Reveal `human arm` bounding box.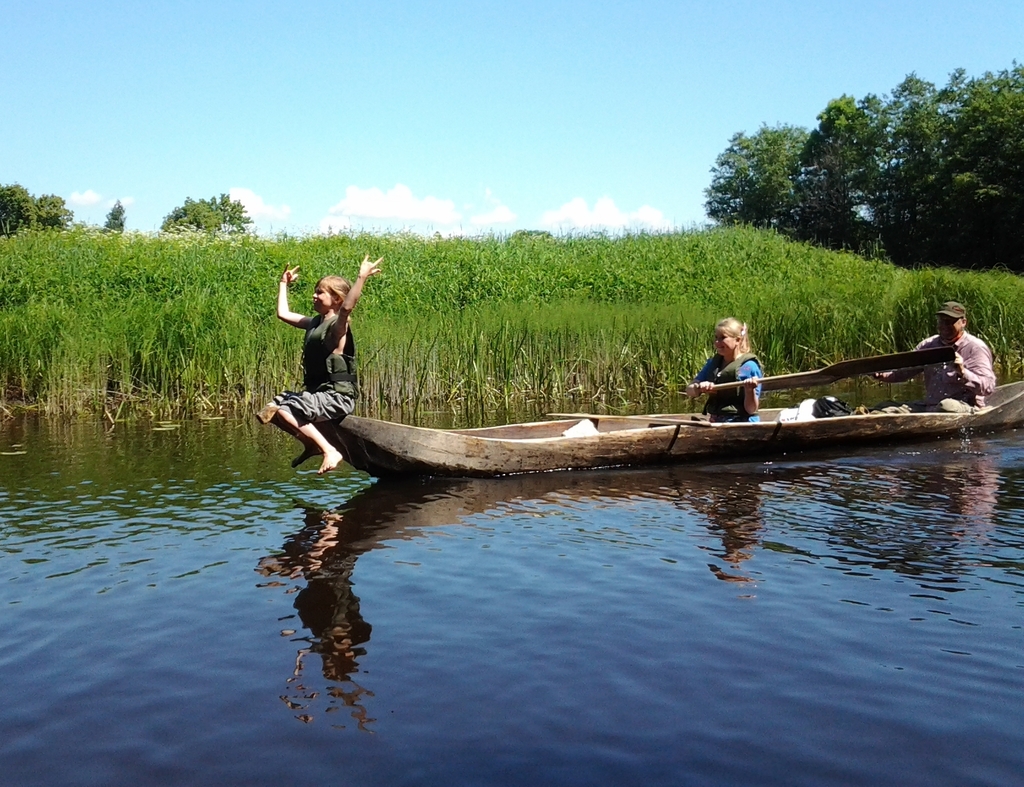
Revealed: [876,344,925,384].
